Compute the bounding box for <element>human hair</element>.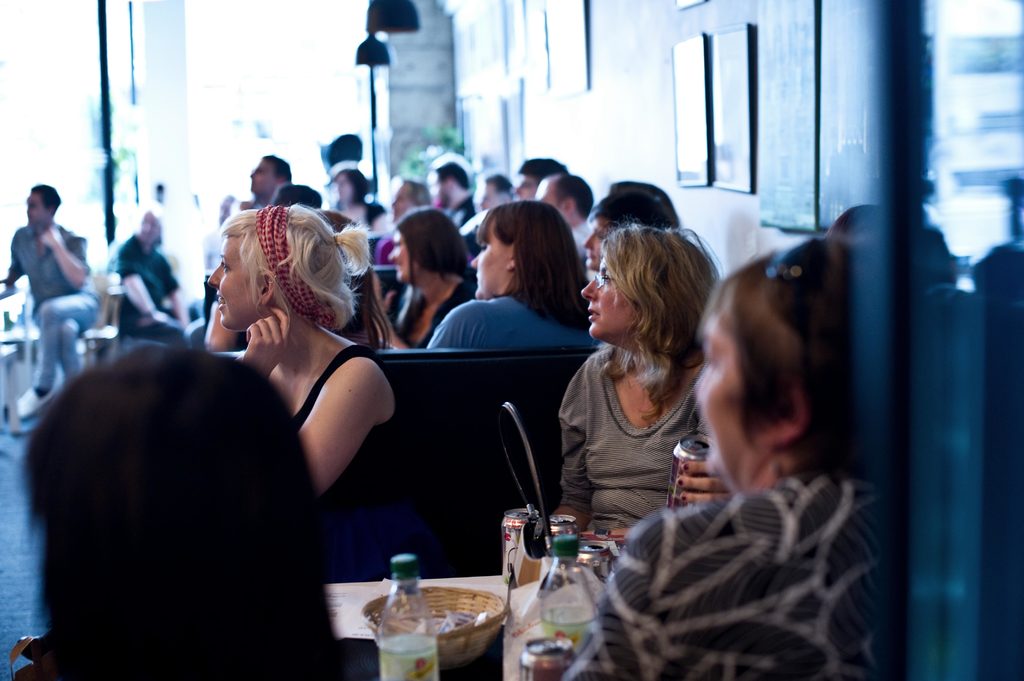
(left=394, top=204, right=473, bottom=298).
